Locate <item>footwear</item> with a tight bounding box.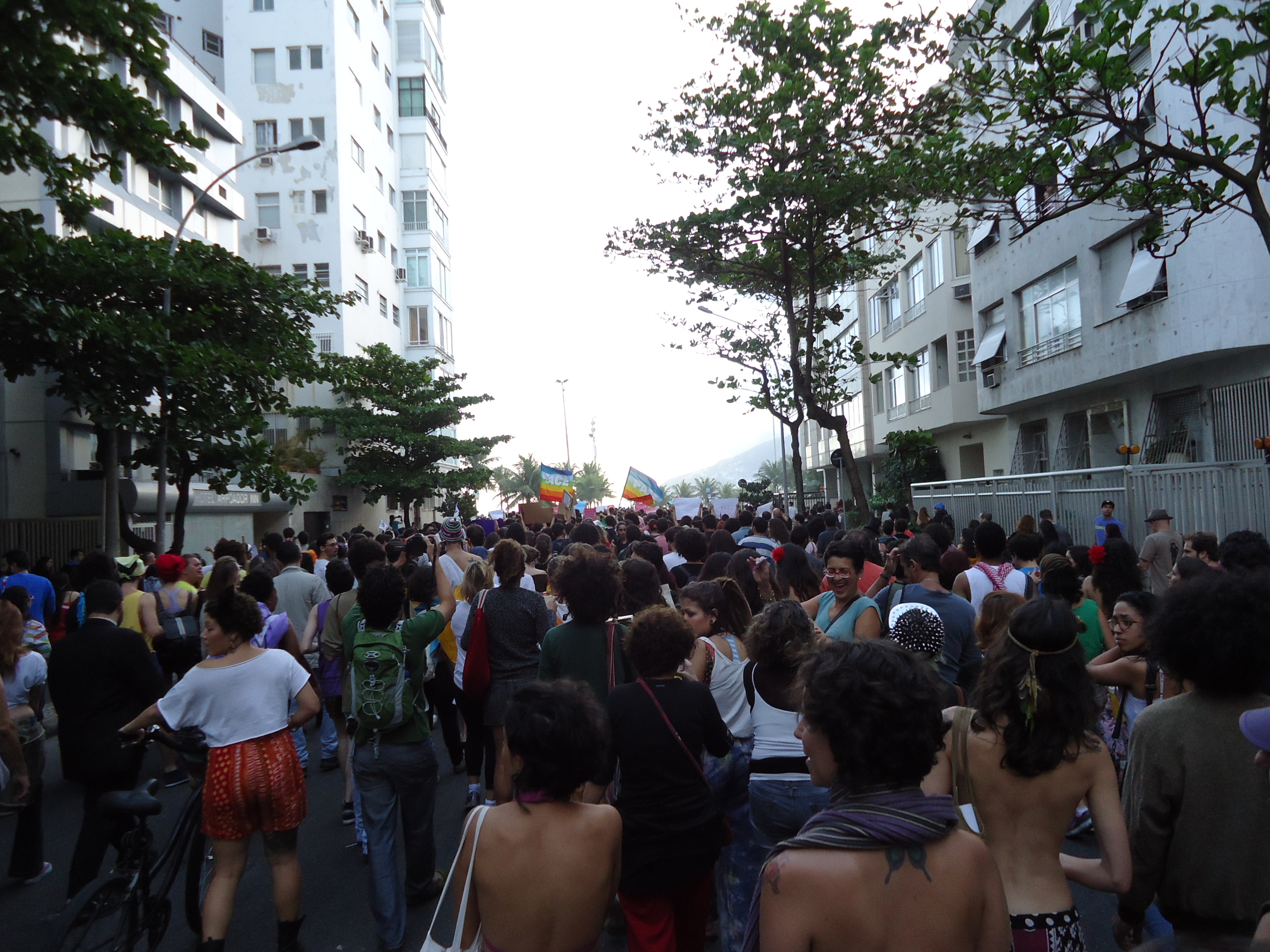
(204,426,218,443).
